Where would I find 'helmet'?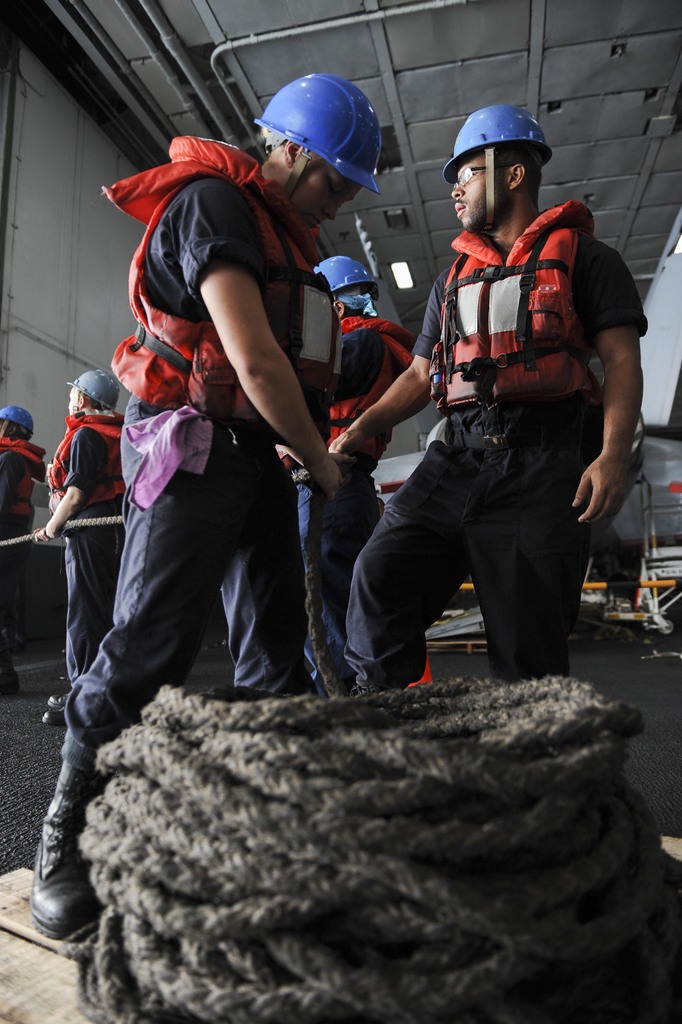
At bbox=[261, 68, 400, 209].
